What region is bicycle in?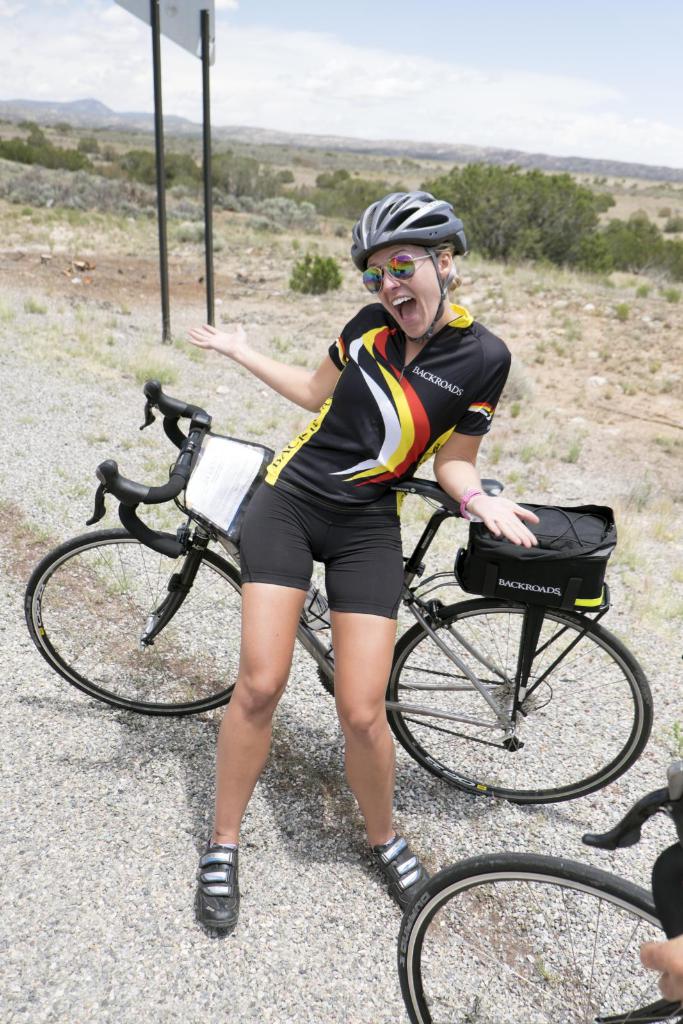
19, 370, 650, 802.
